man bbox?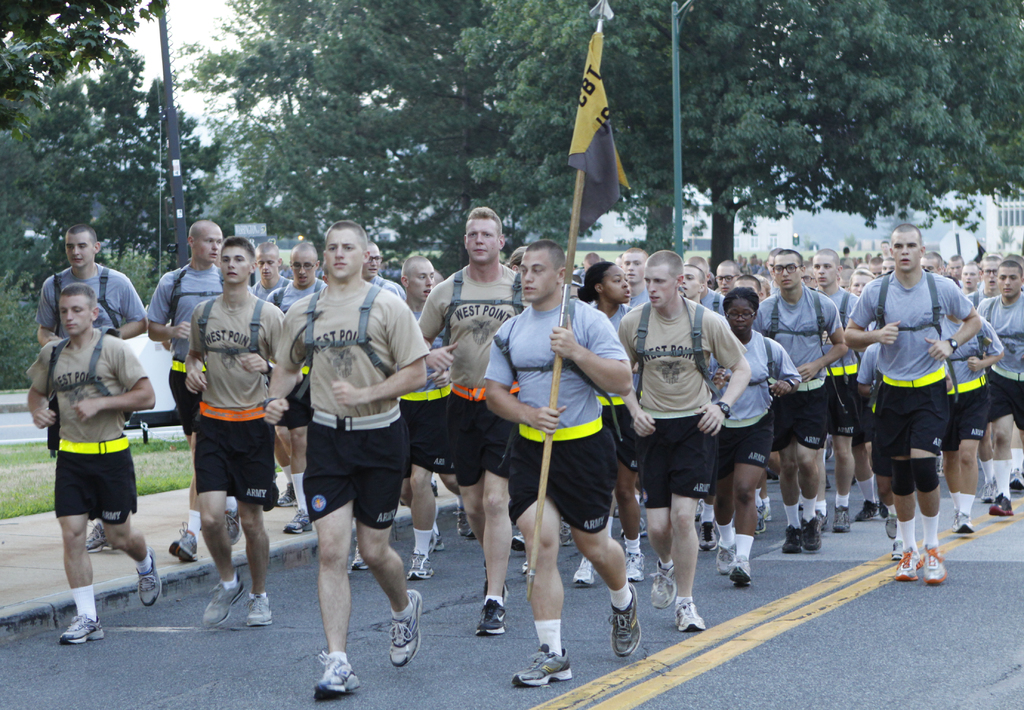
806,249,884,523
